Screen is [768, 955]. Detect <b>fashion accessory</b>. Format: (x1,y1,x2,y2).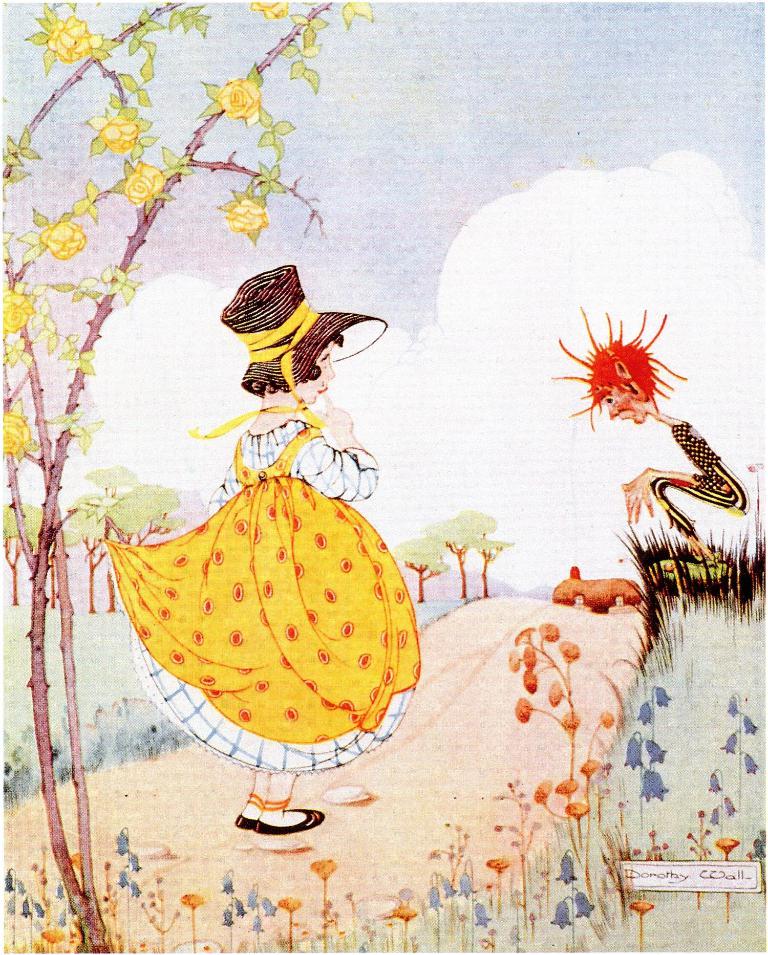
(208,251,392,391).
